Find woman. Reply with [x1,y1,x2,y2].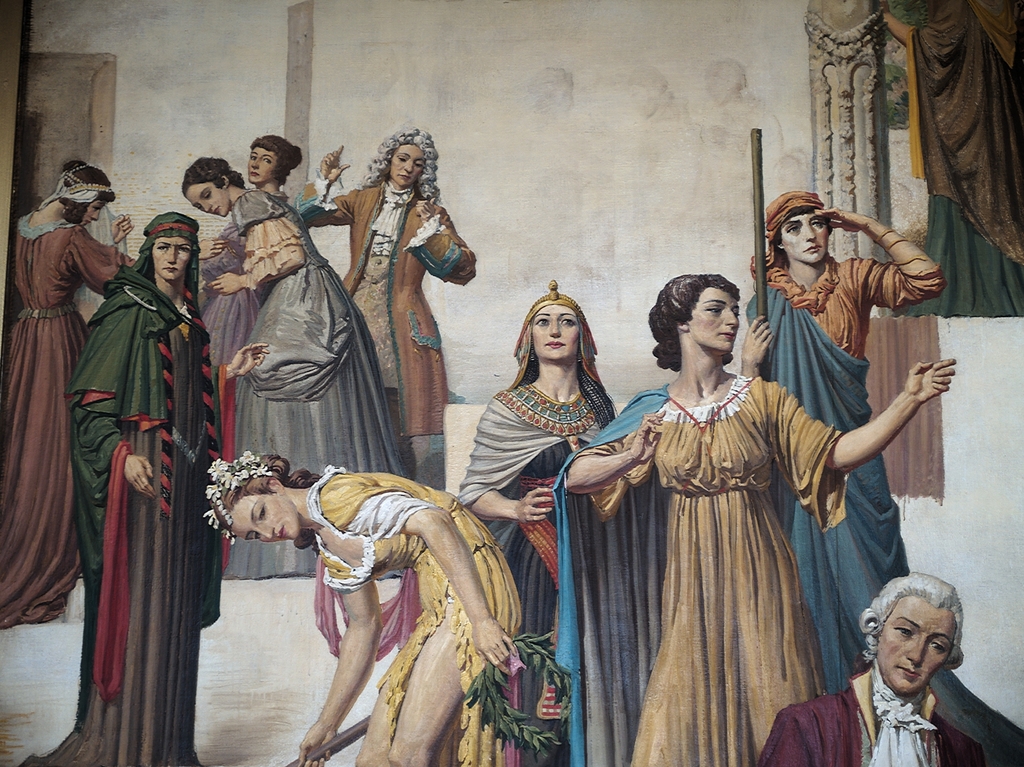
[196,139,311,378].
